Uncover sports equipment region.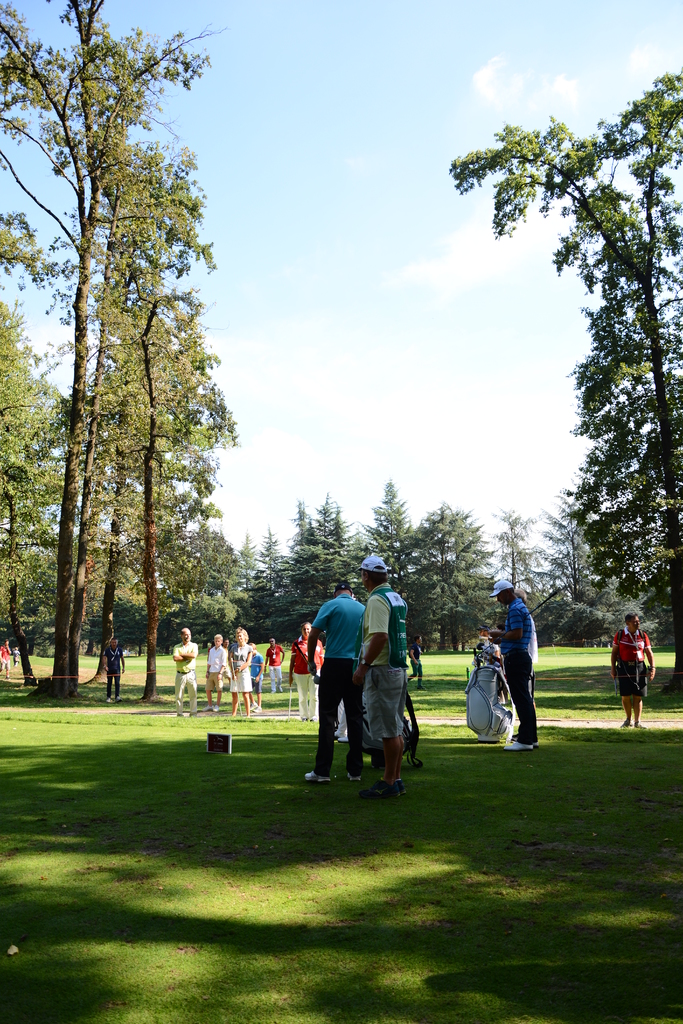
Uncovered: locate(471, 585, 562, 671).
